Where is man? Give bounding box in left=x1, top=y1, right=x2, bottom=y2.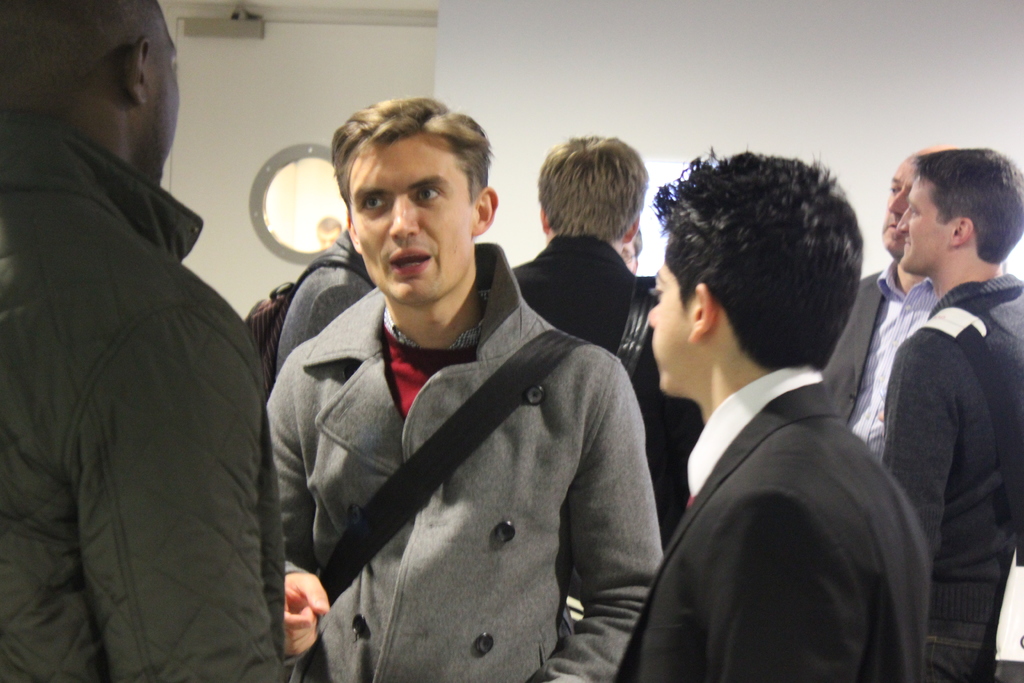
left=879, top=143, right=1023, bottom=682.
